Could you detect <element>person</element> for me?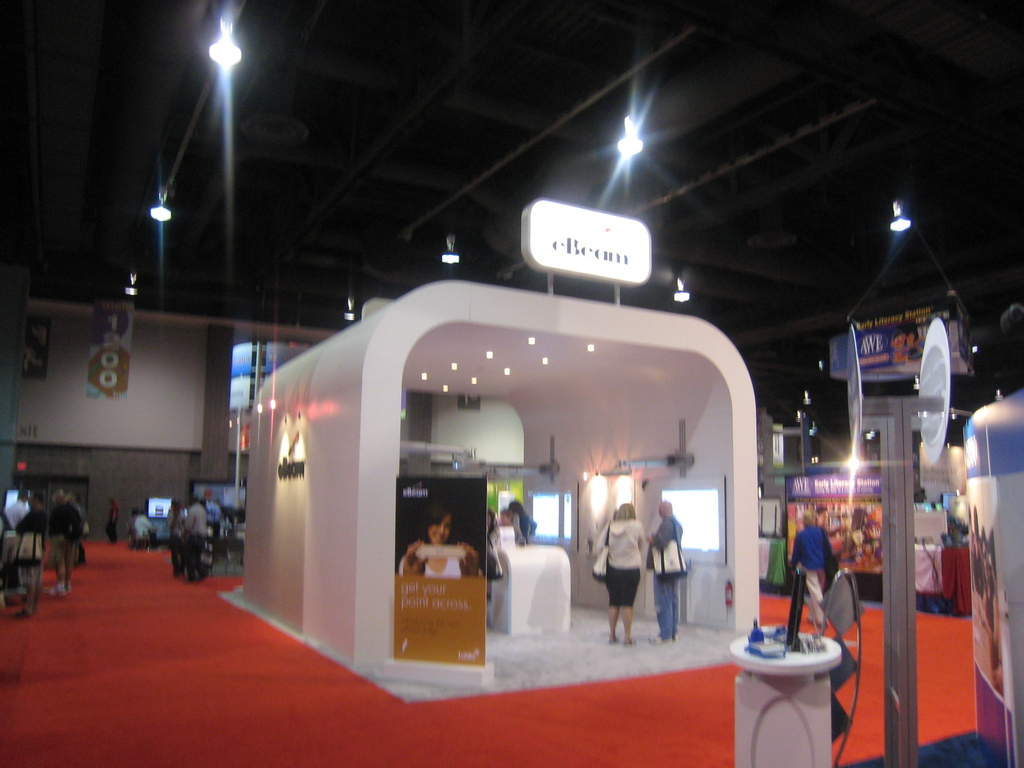
Detection result: bbox(598, 505, 652, 653).
